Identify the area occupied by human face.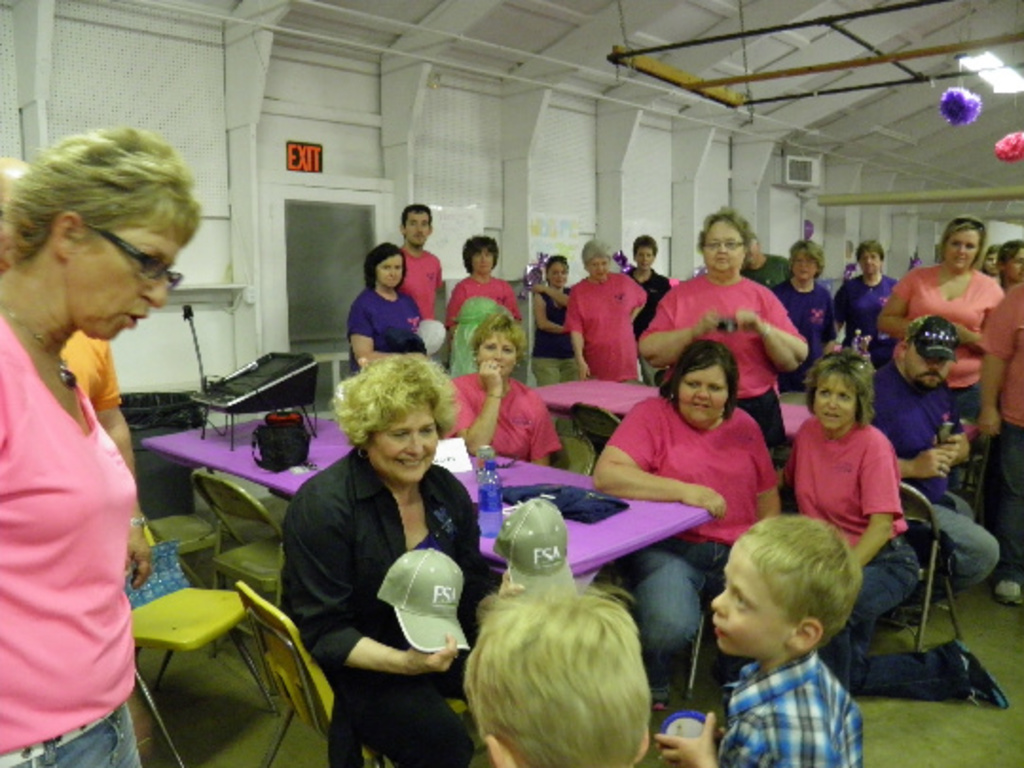
Area: crop(374, 254, 400, 288).
